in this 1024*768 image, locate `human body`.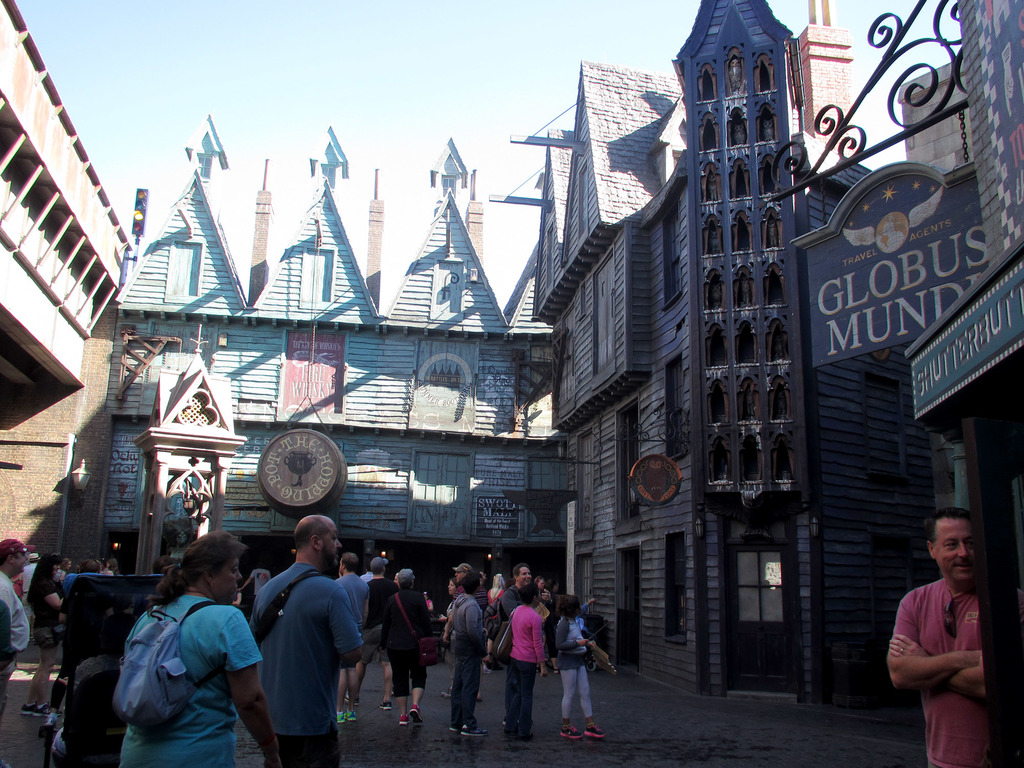
Bounding box: rect(385, 569, 436, 730).
